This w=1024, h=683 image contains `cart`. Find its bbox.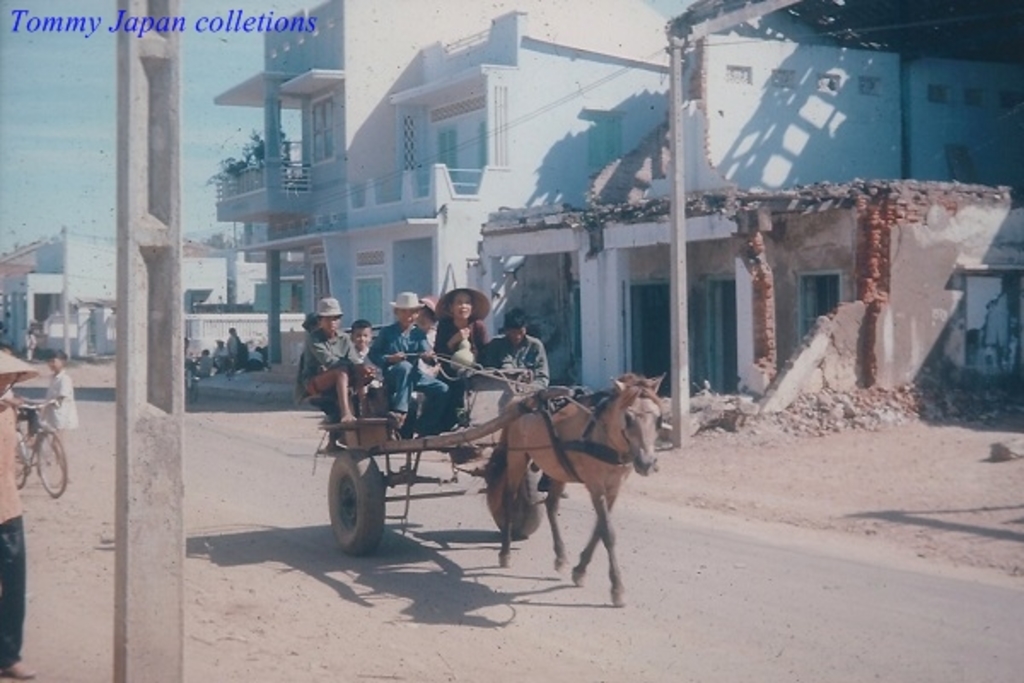
crop(319, 374, 575, 557).
